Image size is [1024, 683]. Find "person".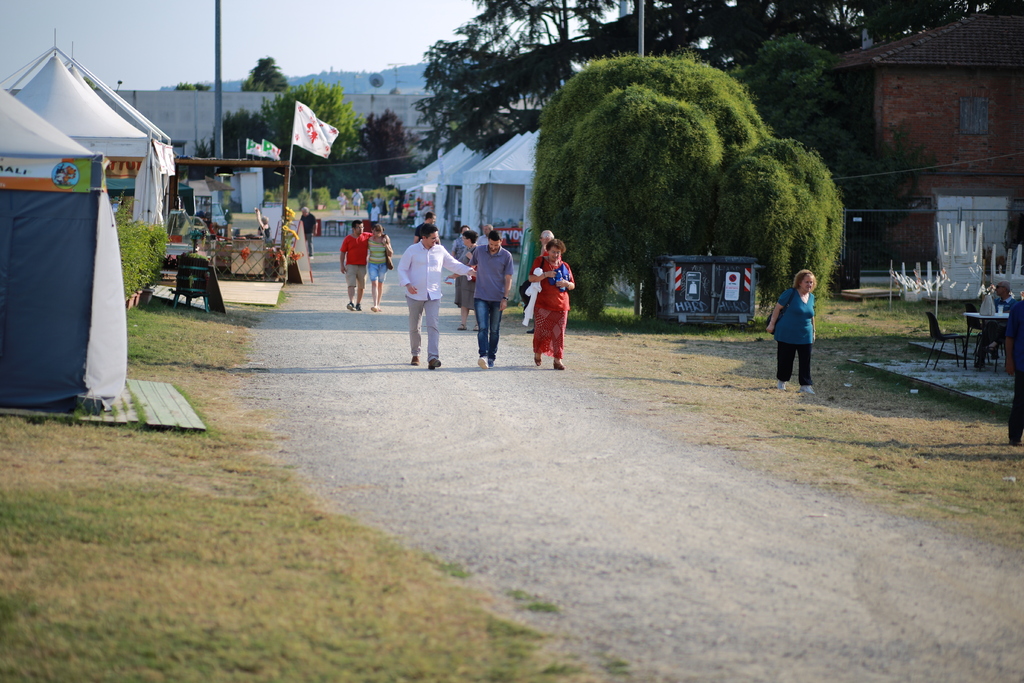
[left=339, top=219, right=371, bottom=311].
